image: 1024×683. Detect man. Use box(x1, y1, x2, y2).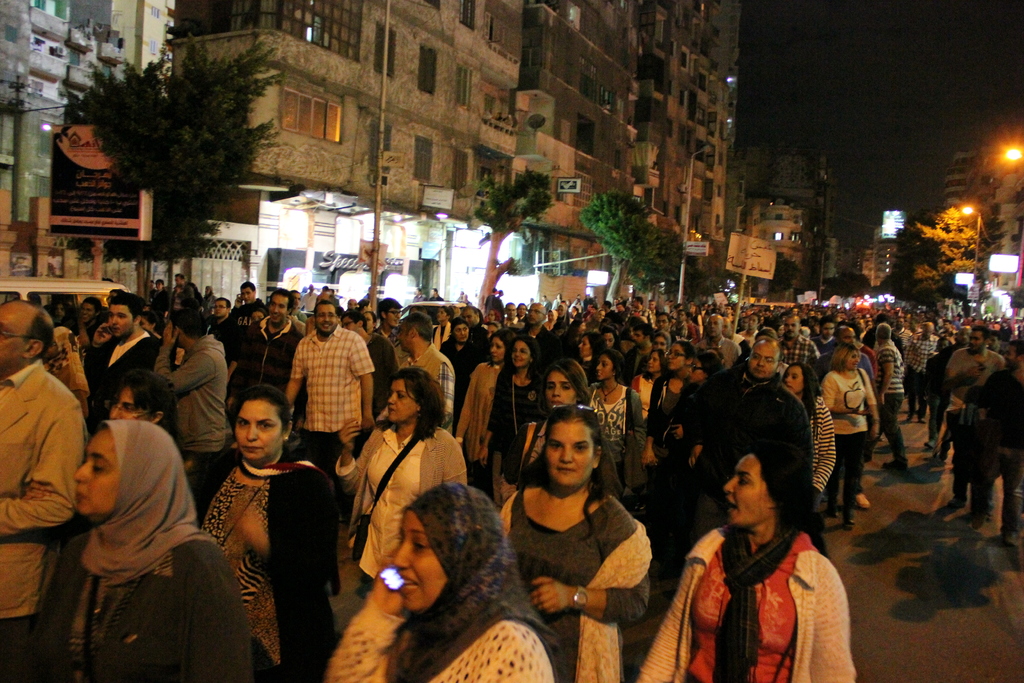
box(776, 315, 818, 368).
